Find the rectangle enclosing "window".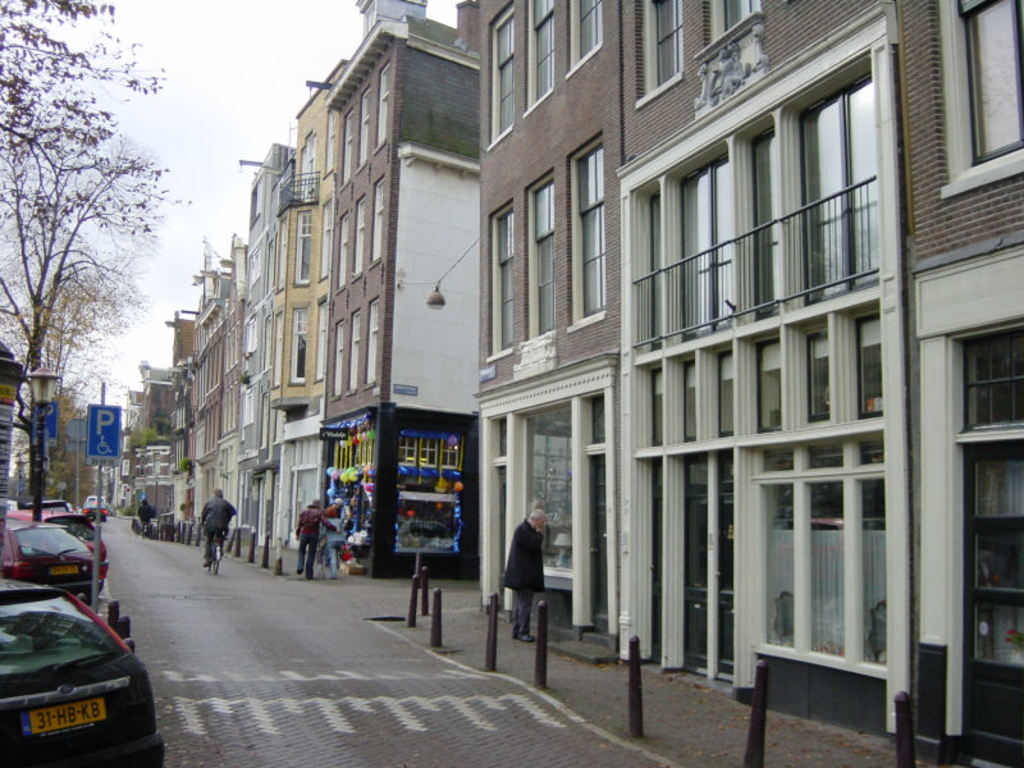
(left=305, top=128, right=314, bottom=196).
